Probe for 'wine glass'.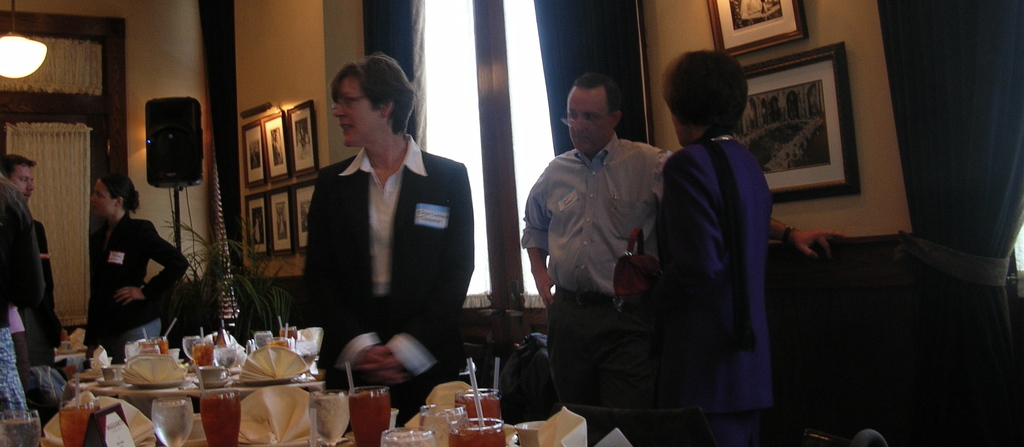
Probe result: box(277, 325, 296, 342).
